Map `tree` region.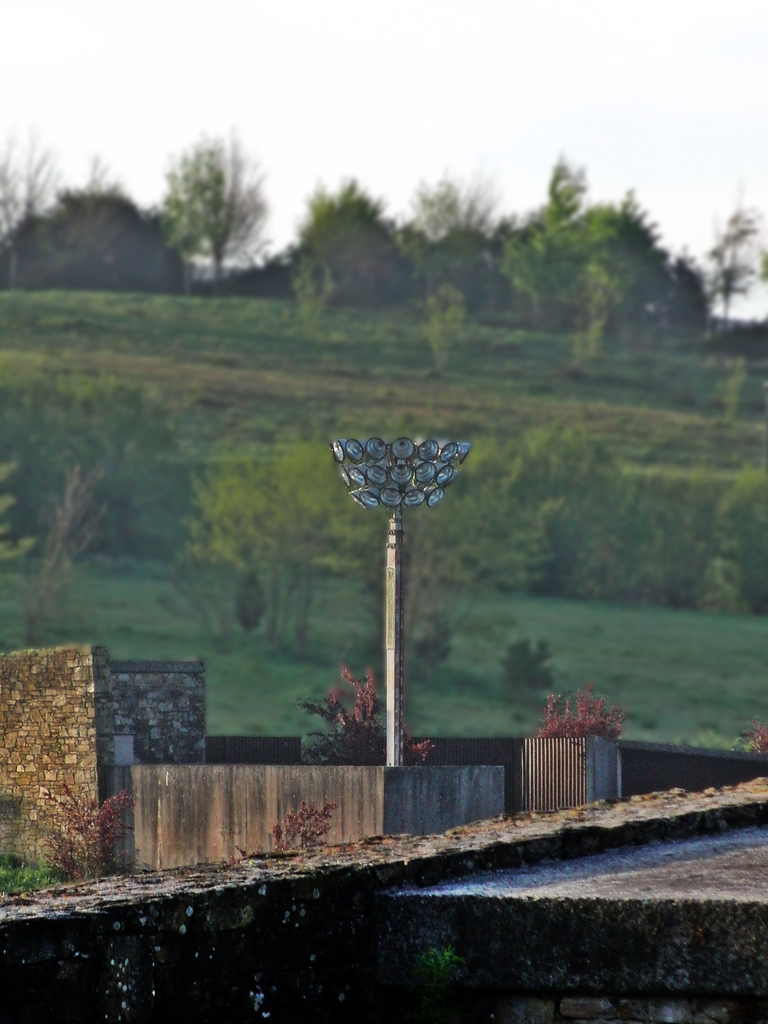
Mapped to x1=16, y1=468, x2=121, y2=659.
